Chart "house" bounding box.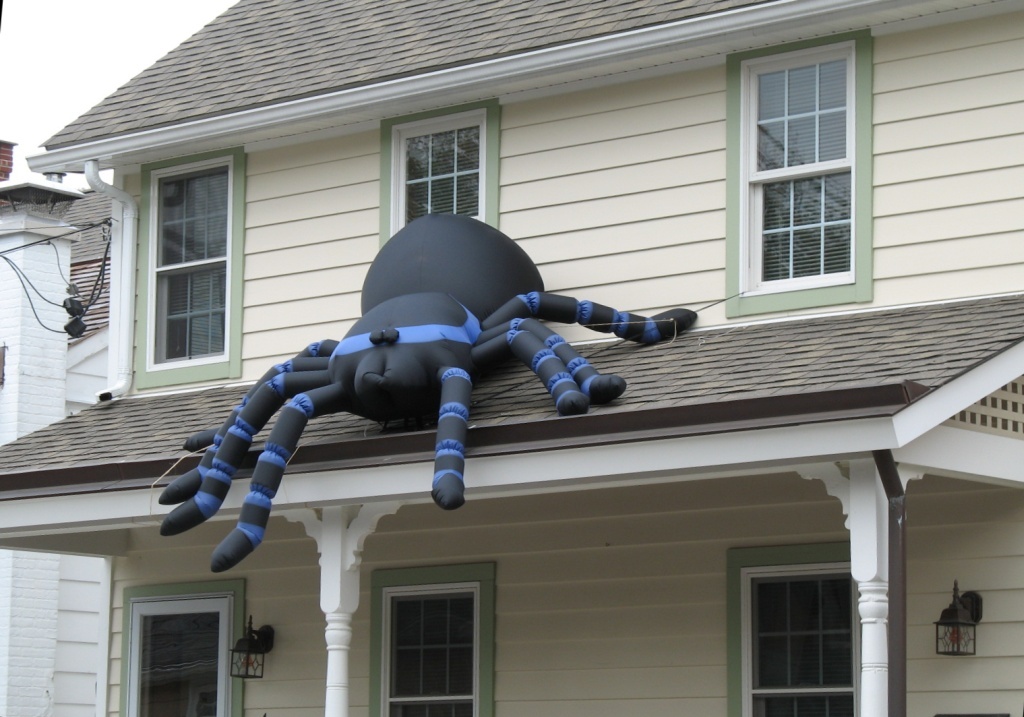
Charted: bbox=[0, 0, 1023, 716].
